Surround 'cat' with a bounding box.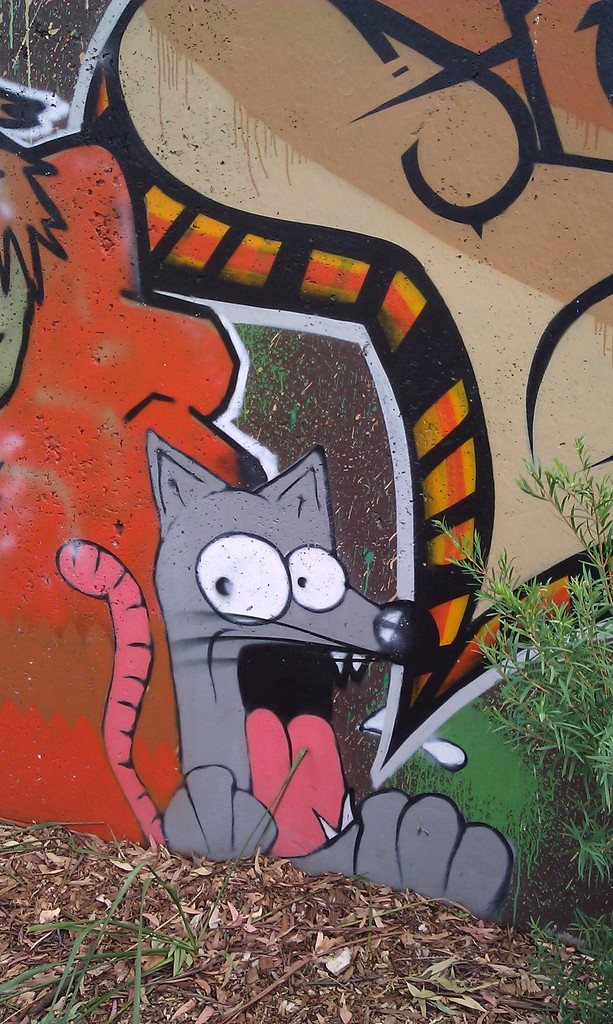
56 426 511 926.
